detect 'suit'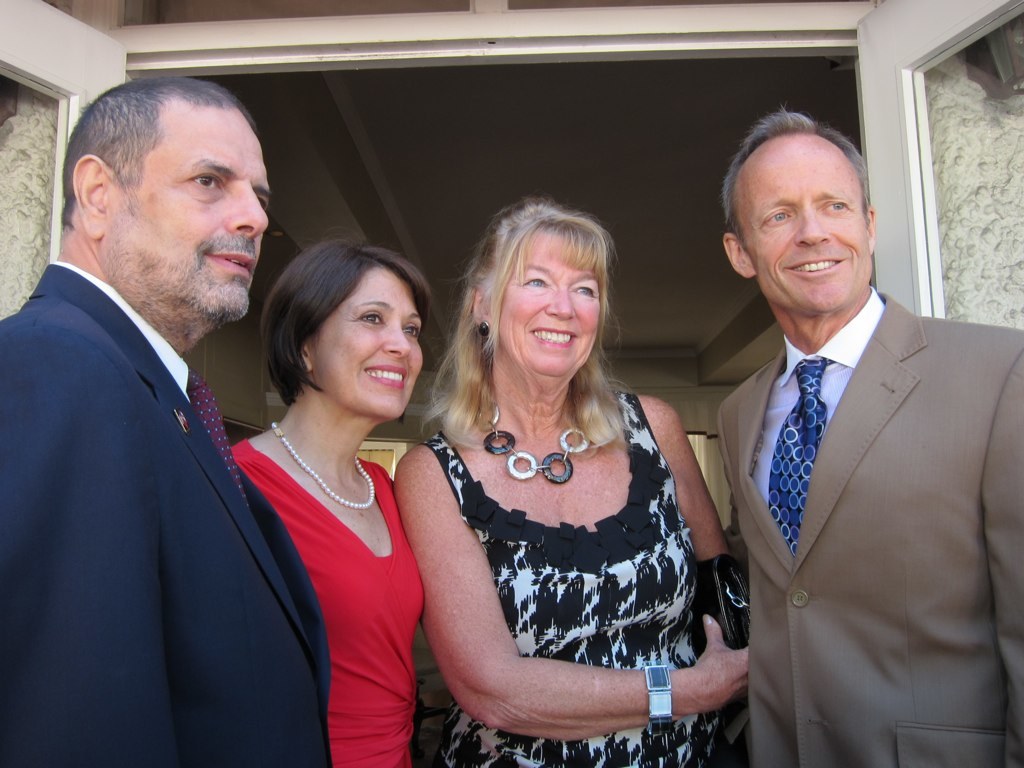
region(0, 270, 334, 767)
